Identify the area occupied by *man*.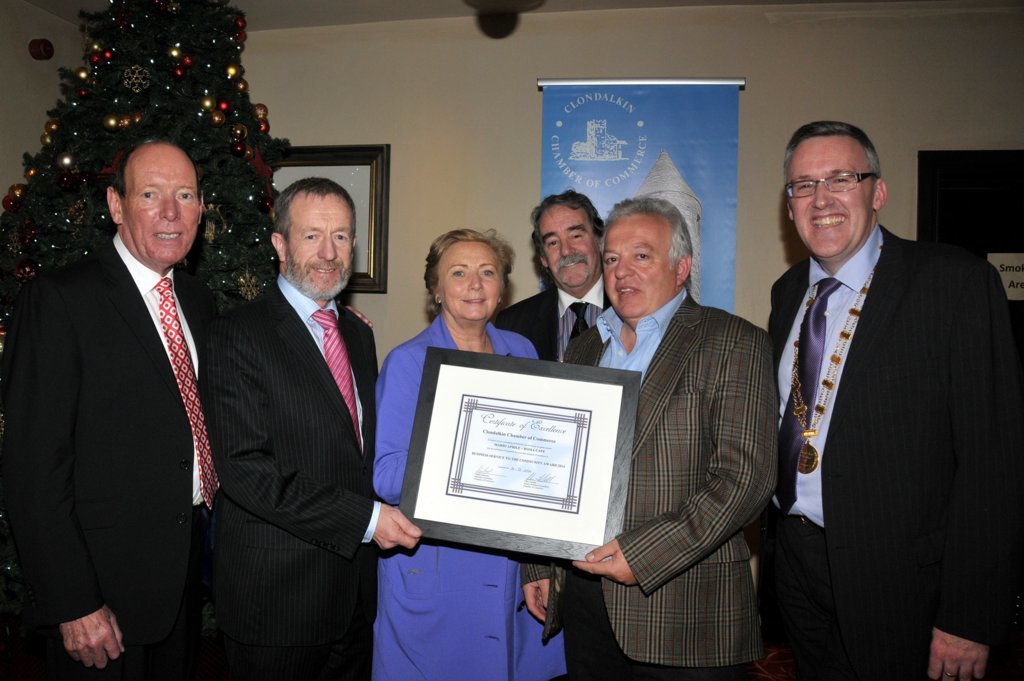
Area: rect(492, 192, 617, 361).
